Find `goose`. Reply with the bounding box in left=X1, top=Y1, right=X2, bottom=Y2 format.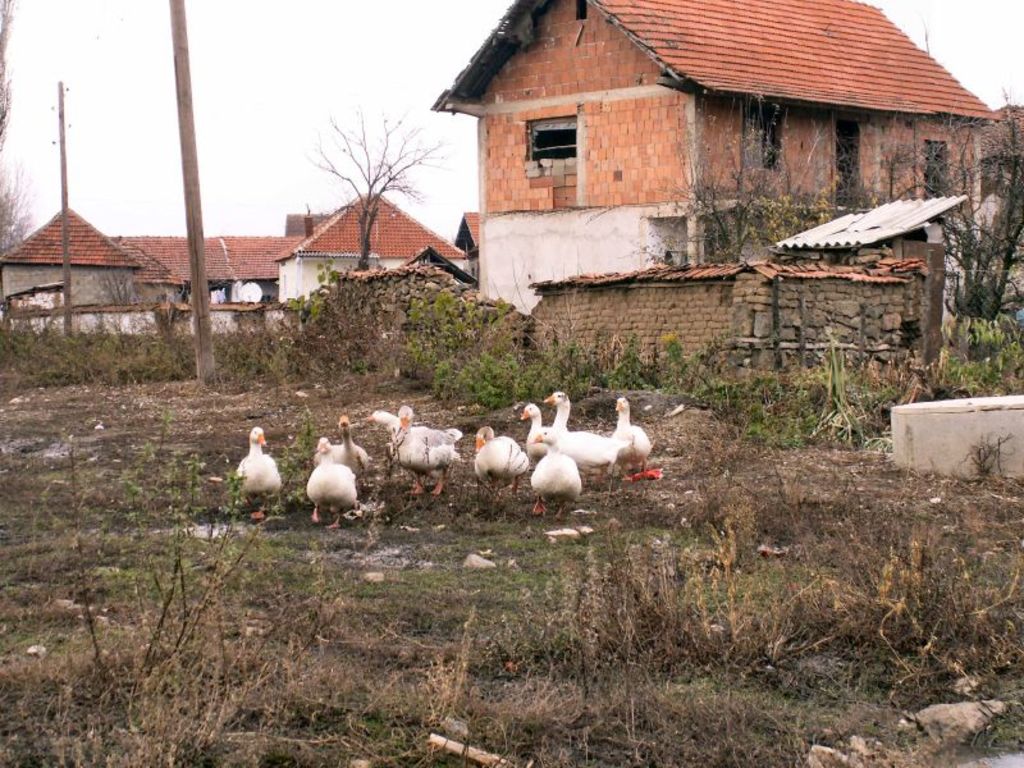
left=613, top=398, right=653, bottom=476.
